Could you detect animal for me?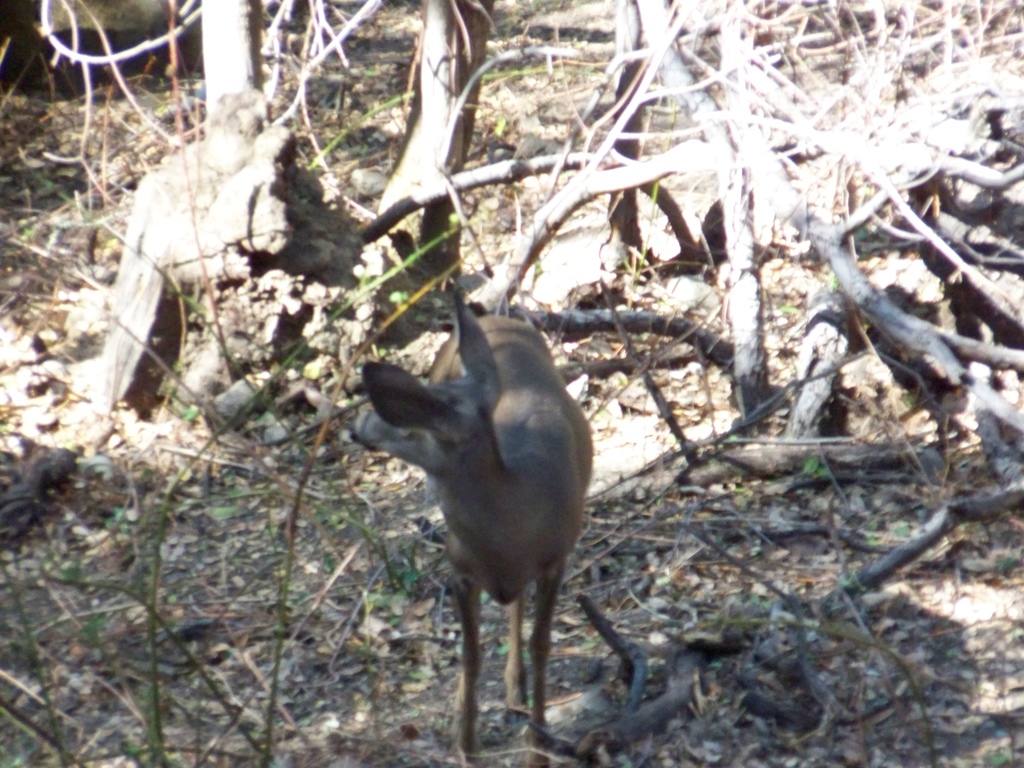
Detection result: x1=350 y1=286 x2=590 y2=763.
